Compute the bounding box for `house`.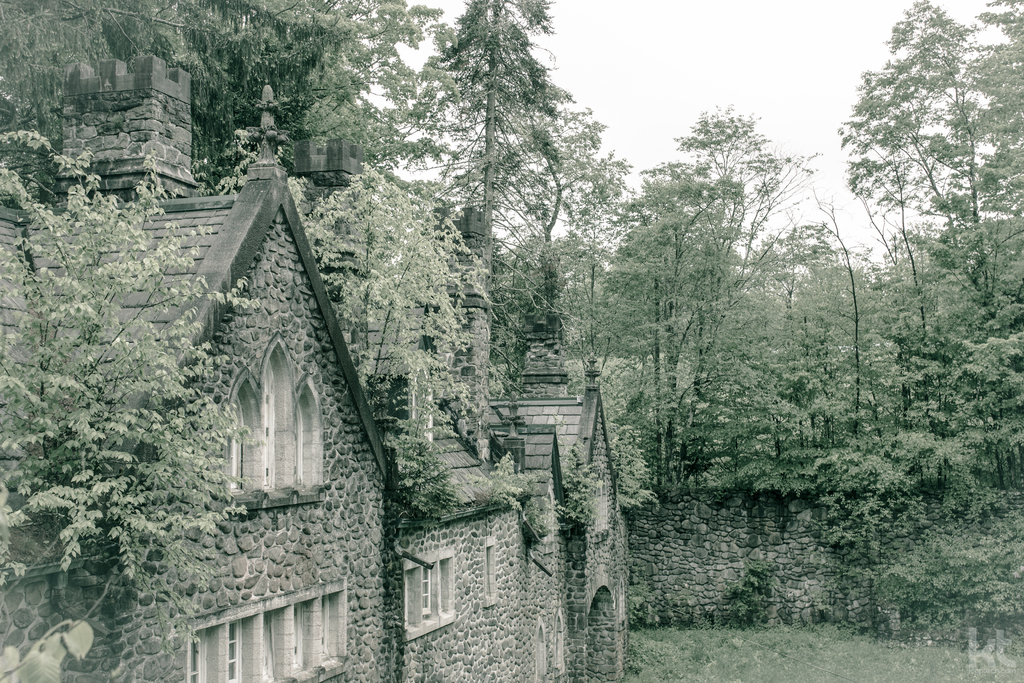
(x1=0, y1=45, x2=399, y2=682).
